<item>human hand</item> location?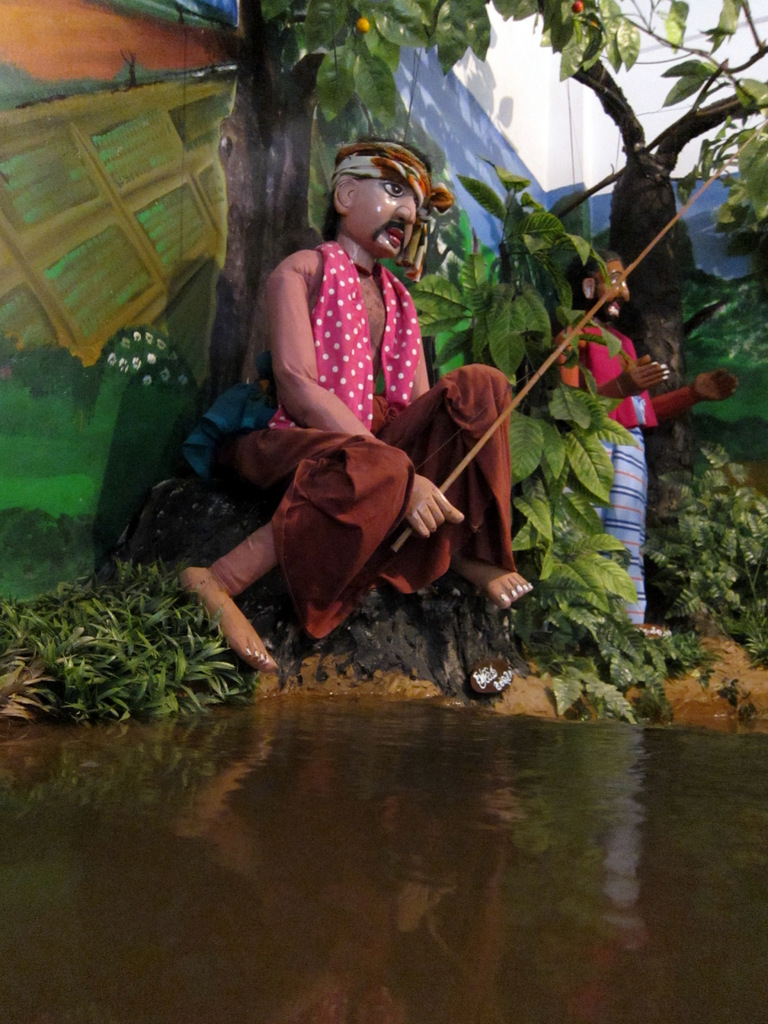
BBox(617, 355, 675, 400)
